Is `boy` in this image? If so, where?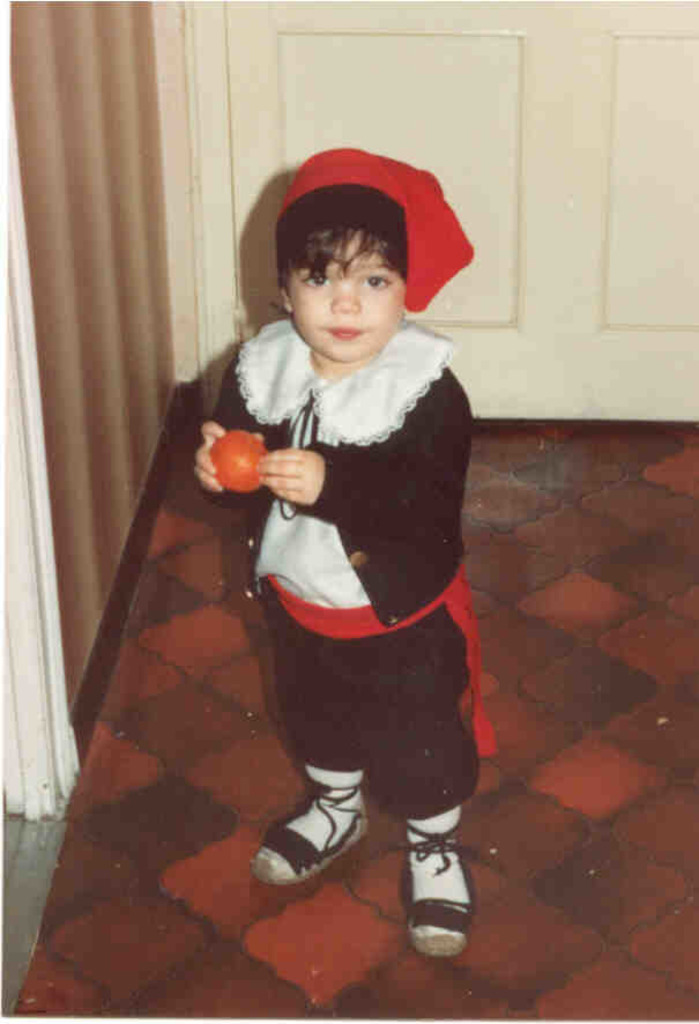
Yes, at region(237, 148, 474, 967).
